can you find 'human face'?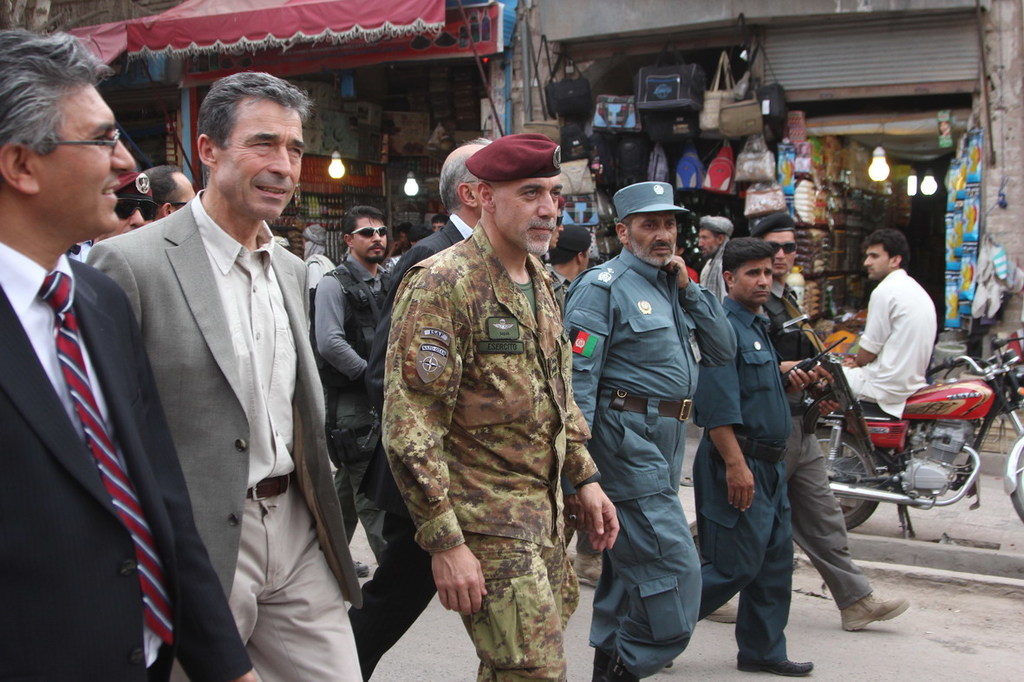
Yes, bounding box: x1=734 y1=257 x2=774 y2=305.
